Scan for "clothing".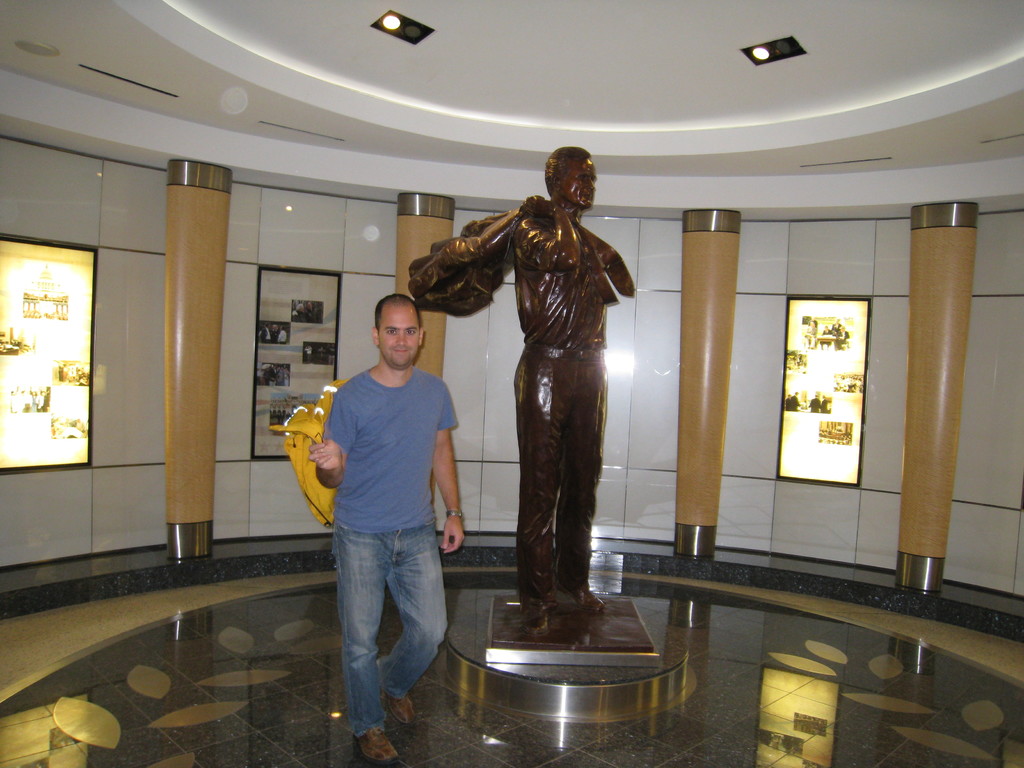
Scan result: left=322, top=365, right=458, bottom=736.
